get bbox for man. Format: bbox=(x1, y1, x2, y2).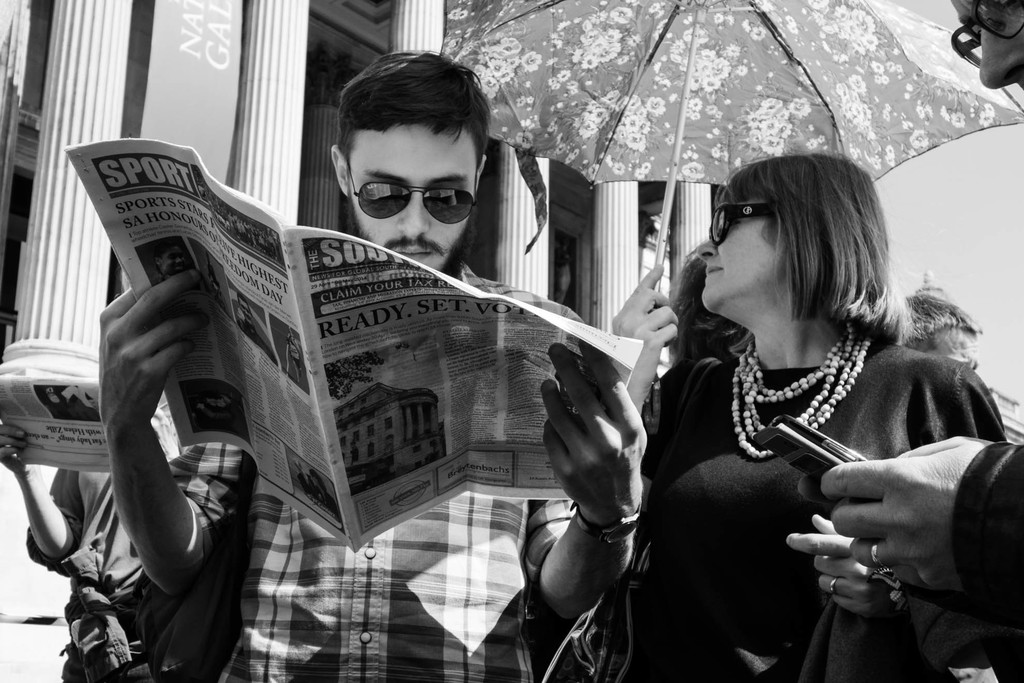
bbox=(97, 44, 650, 682).
